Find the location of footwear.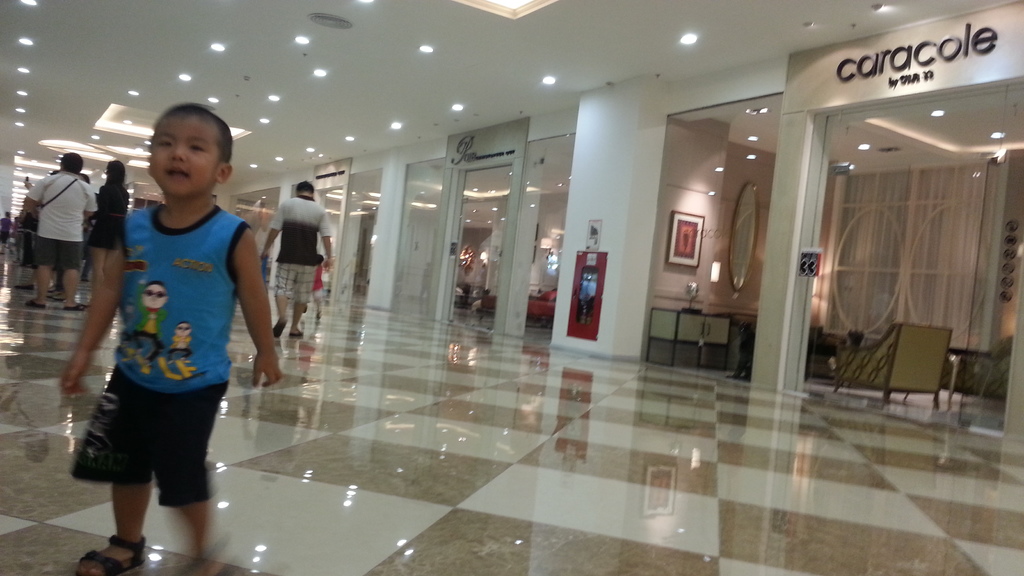
Location: [272,319,285,339].
